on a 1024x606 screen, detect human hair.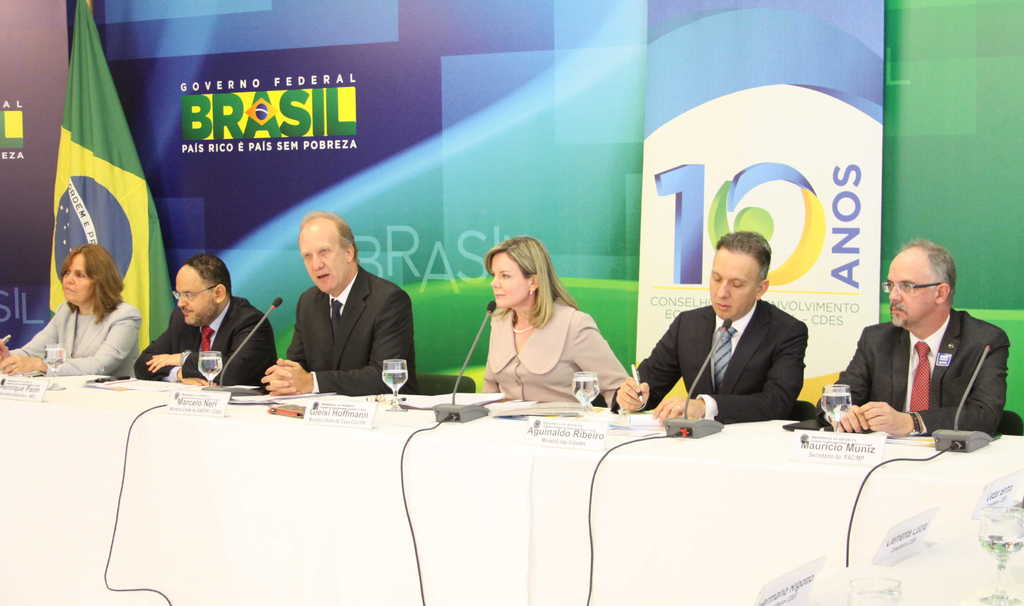
[left=481, top=239, right=564, bottom=332].
